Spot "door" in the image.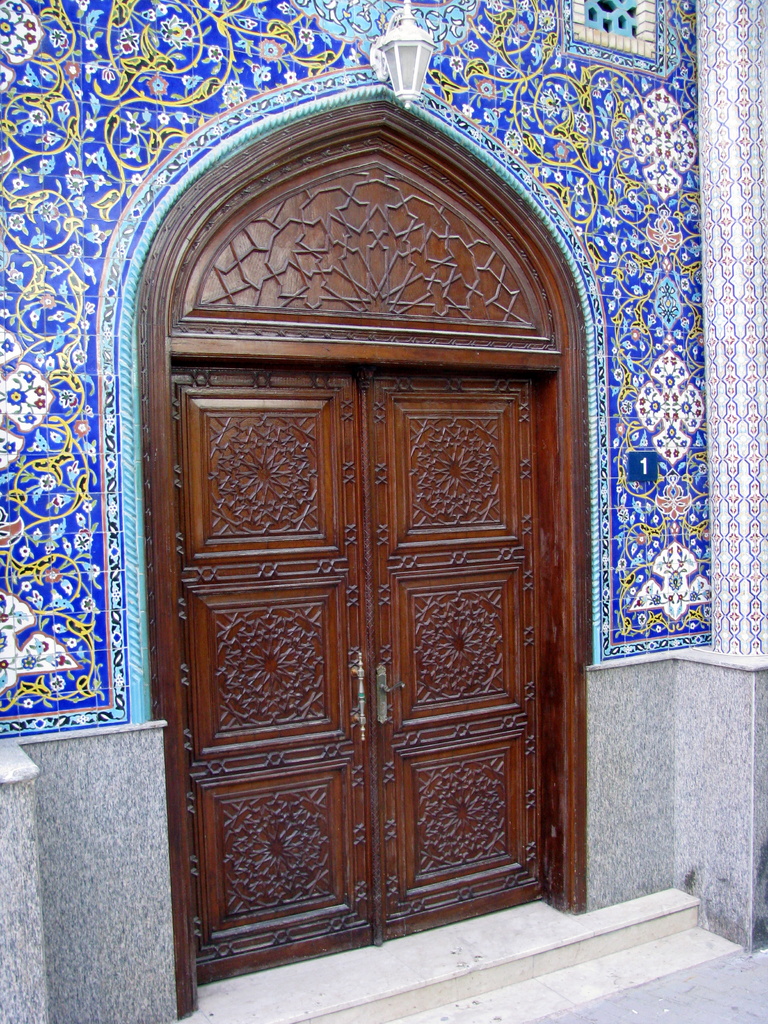
"door" found at detection(145, 234, 583, 954).
